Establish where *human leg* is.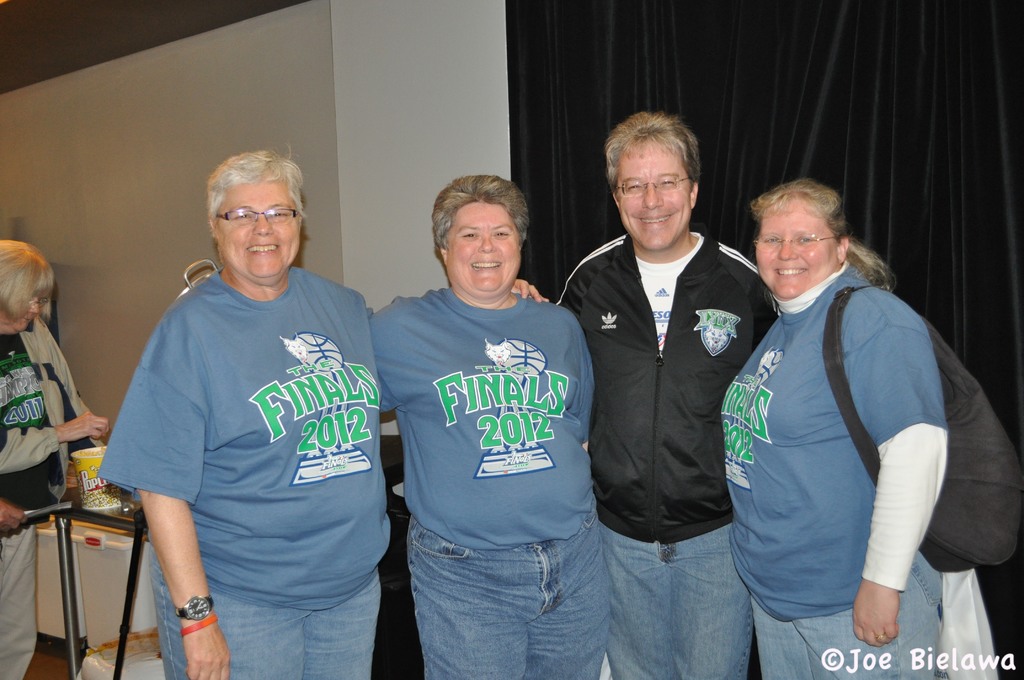
Established at box=[405, 517, 528, 679].
